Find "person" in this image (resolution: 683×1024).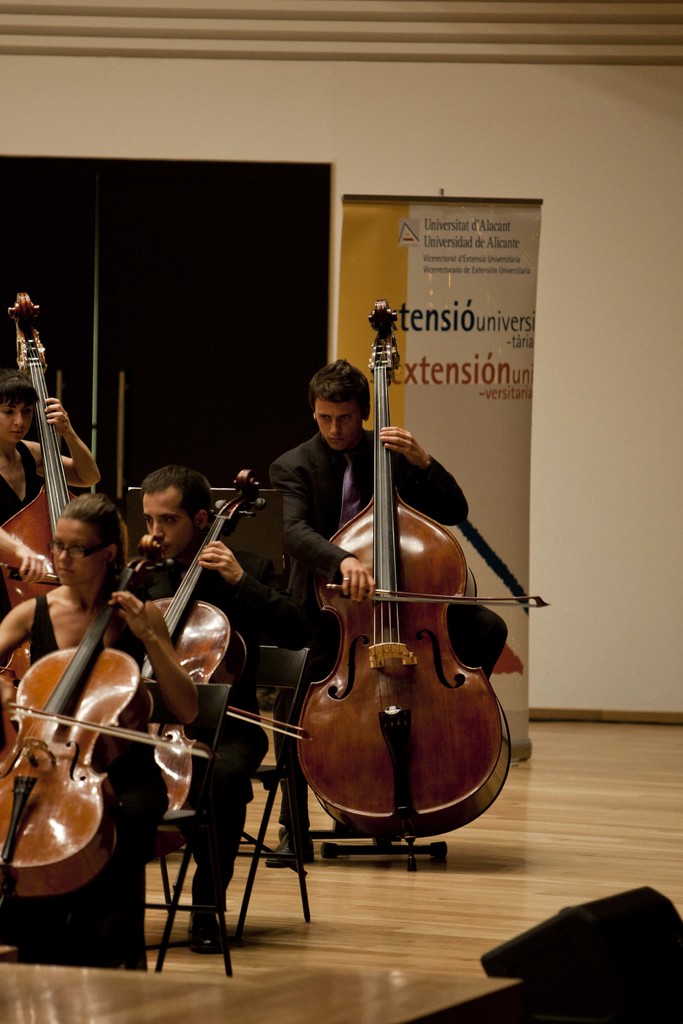
(left=0, top=493, right=218, bottom=962).
